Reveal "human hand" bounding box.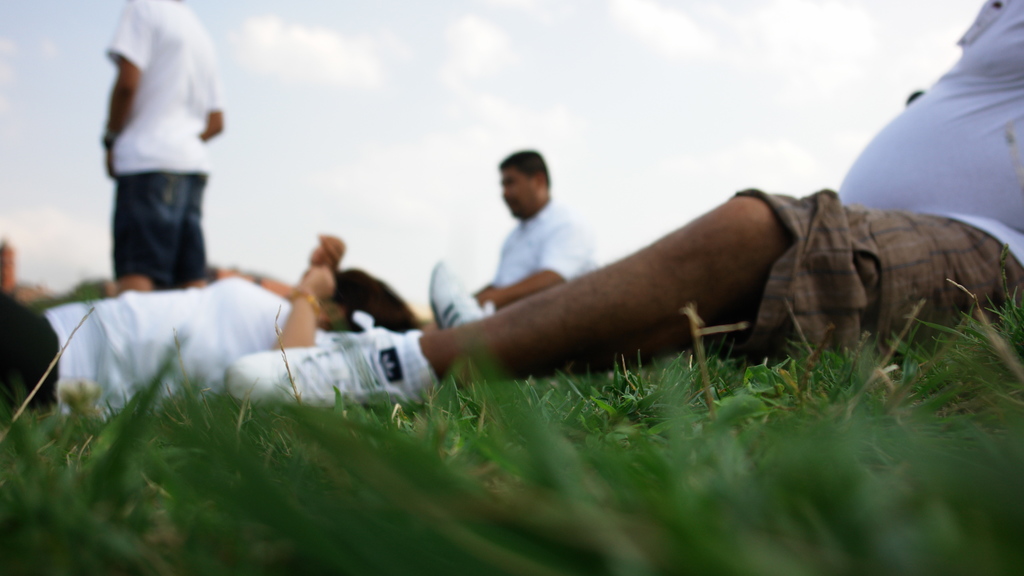
Revealed: <box>473,287,508,310</box>.
